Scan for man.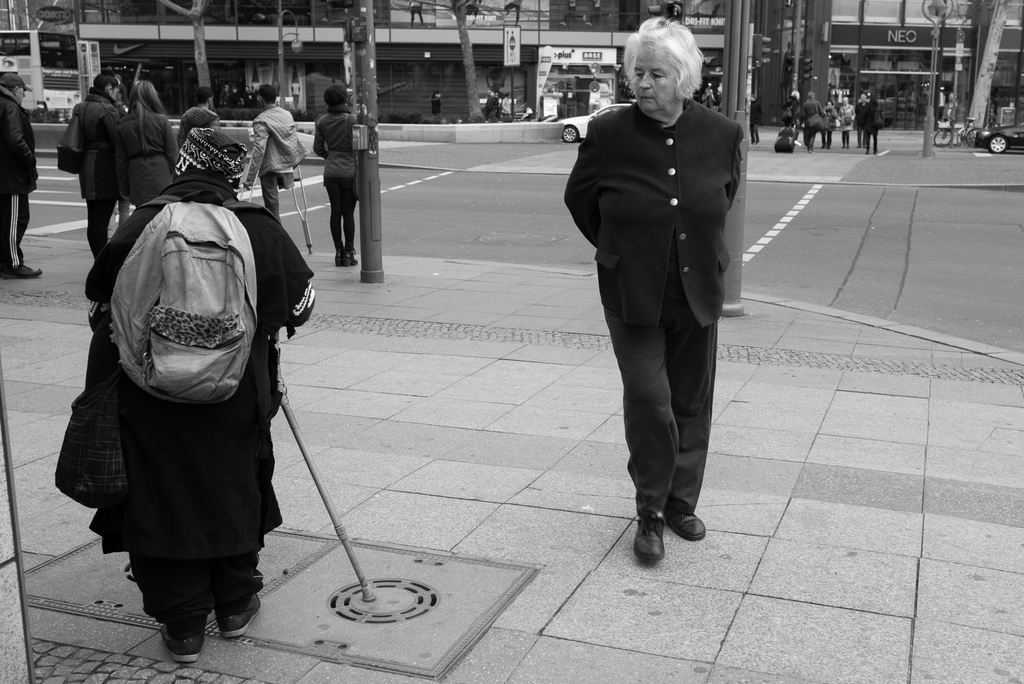
Scan result: box=[56, 83, 131, 260].
